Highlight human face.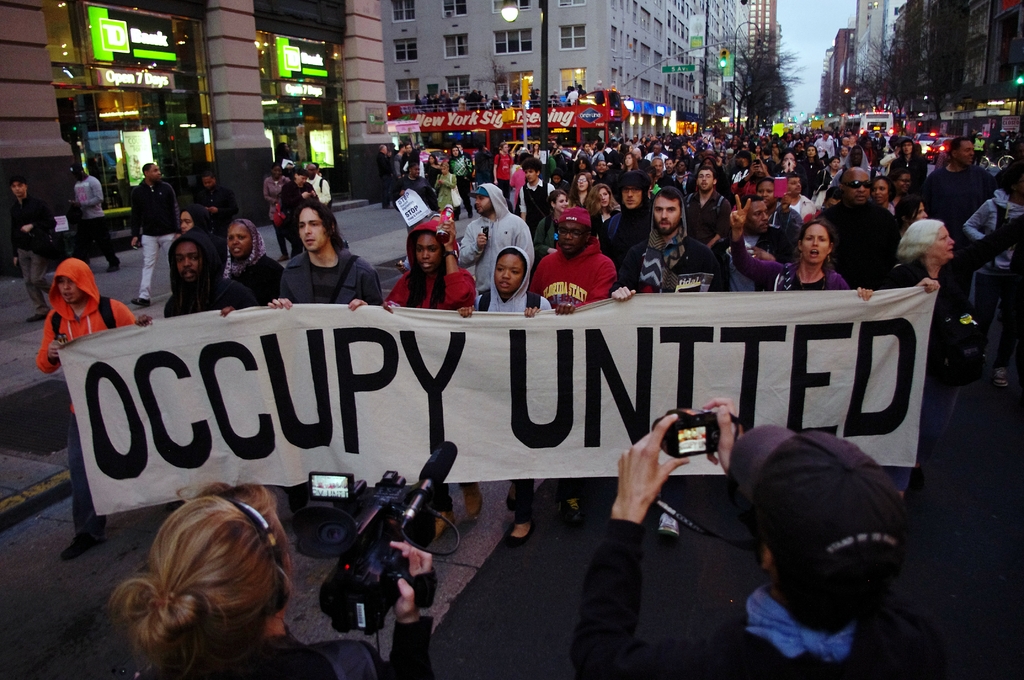
Highlighted region: (x1=933, y1=225, x2=955, y2=262).
